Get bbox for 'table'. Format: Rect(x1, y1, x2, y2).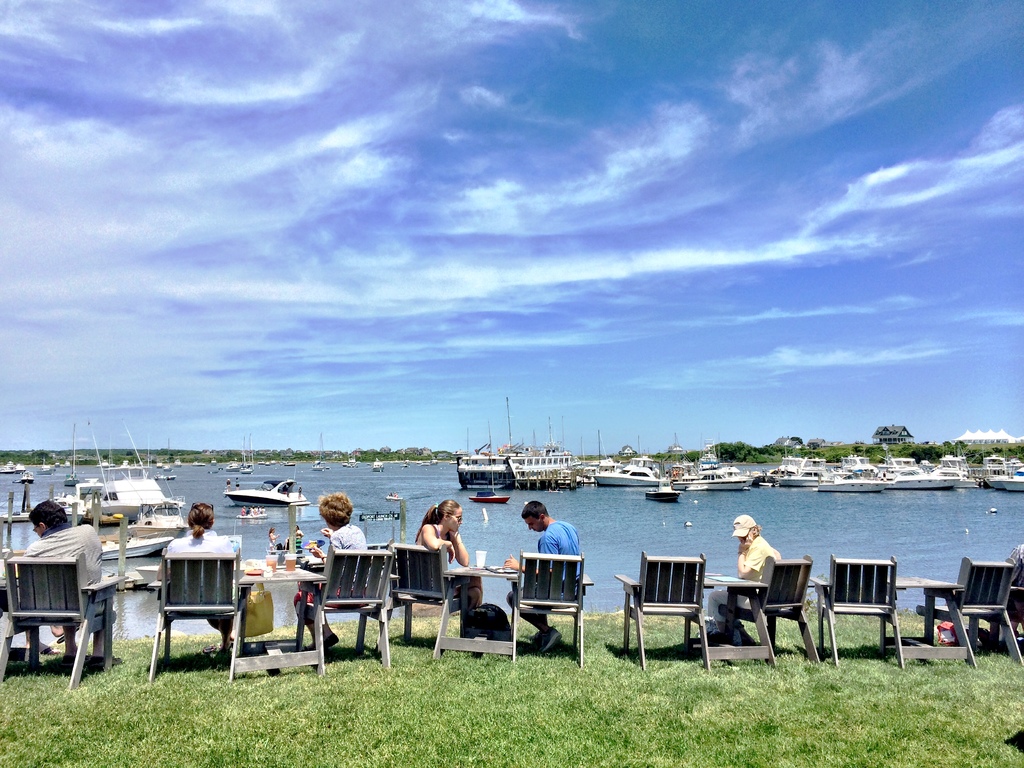
Rect(434, 565, 516, 660).
